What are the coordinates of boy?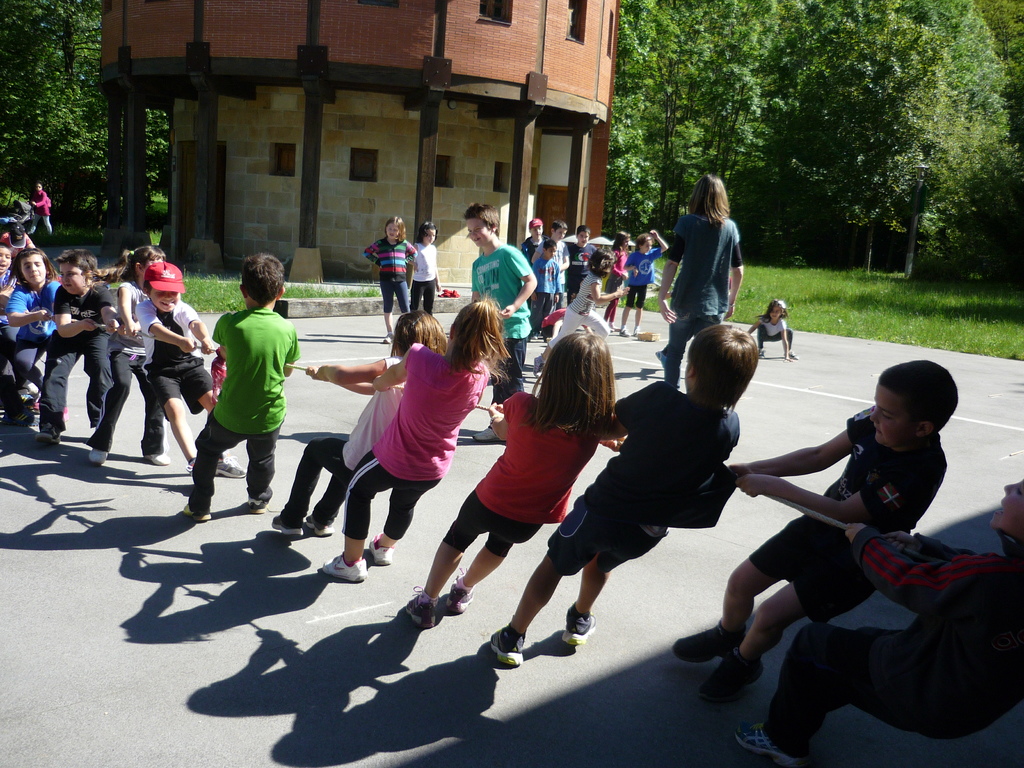
left=518, top=218, right=550, bottom=310.
